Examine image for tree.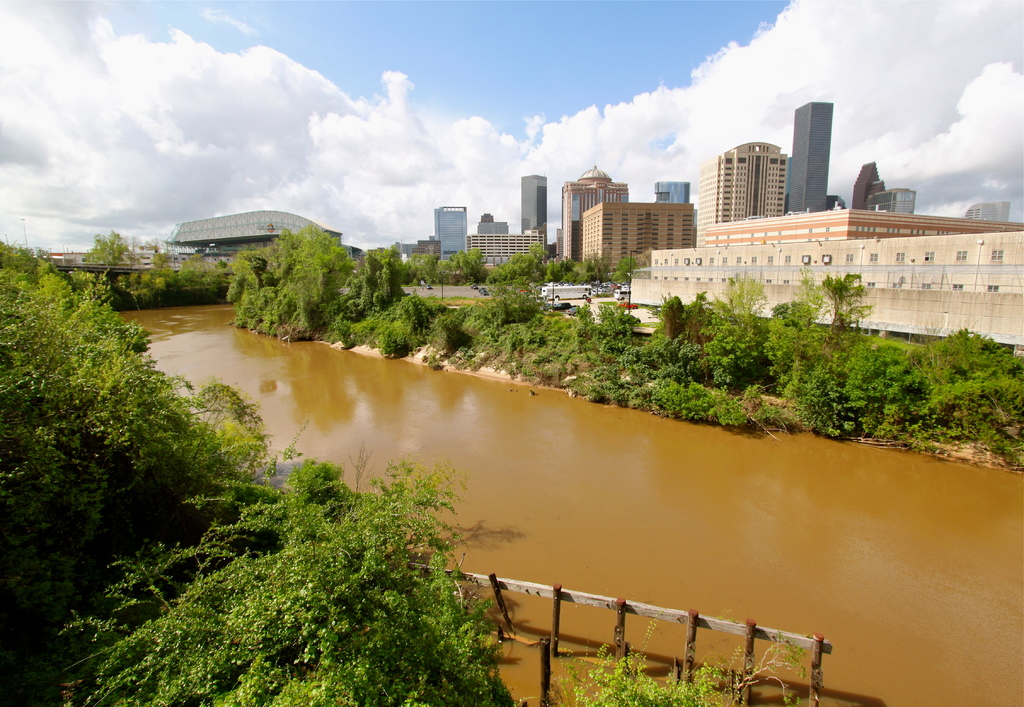
Examination result: (left=785, top=336, right=930, bottom=442).
